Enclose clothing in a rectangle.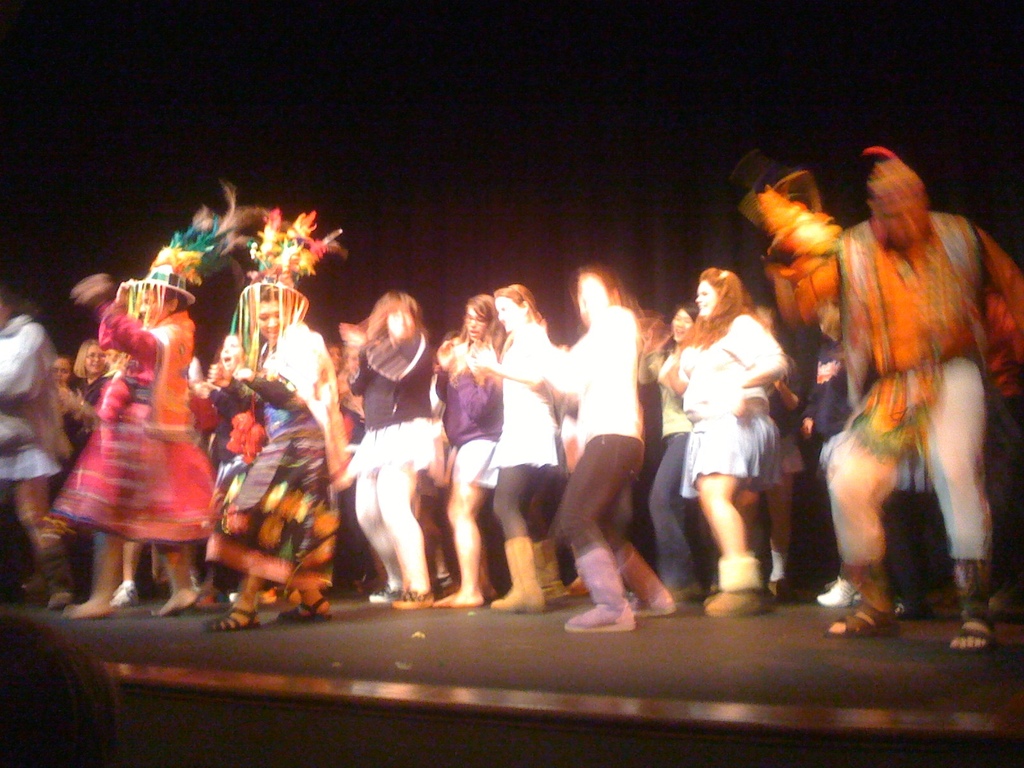
(981,280,1023,563).
